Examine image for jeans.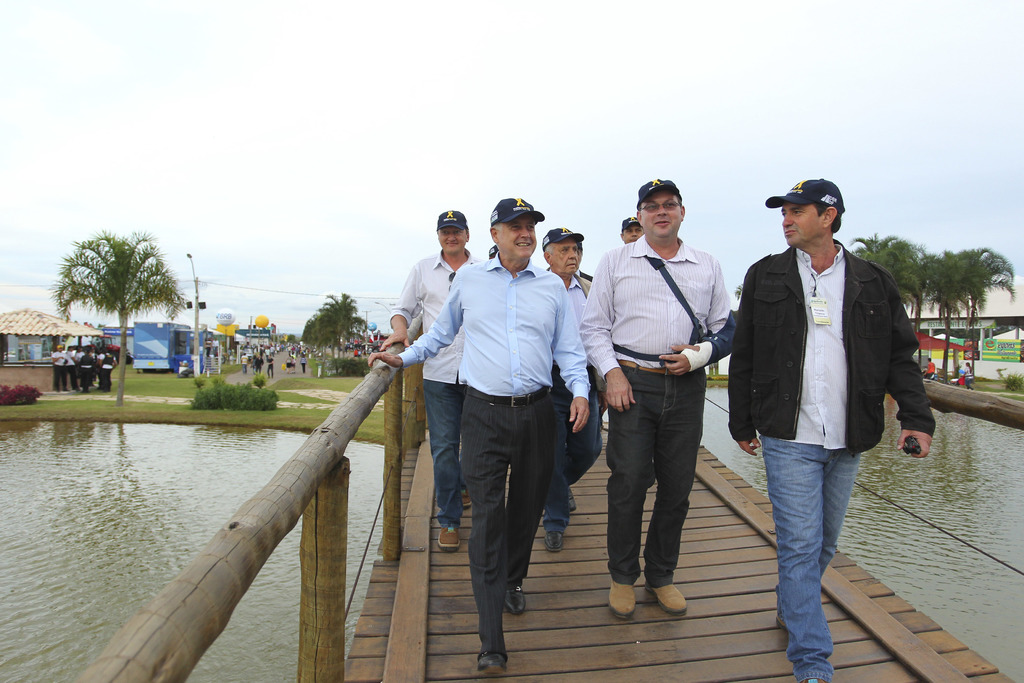
Examination result: <region>763, 432, 852, 682</region>.
